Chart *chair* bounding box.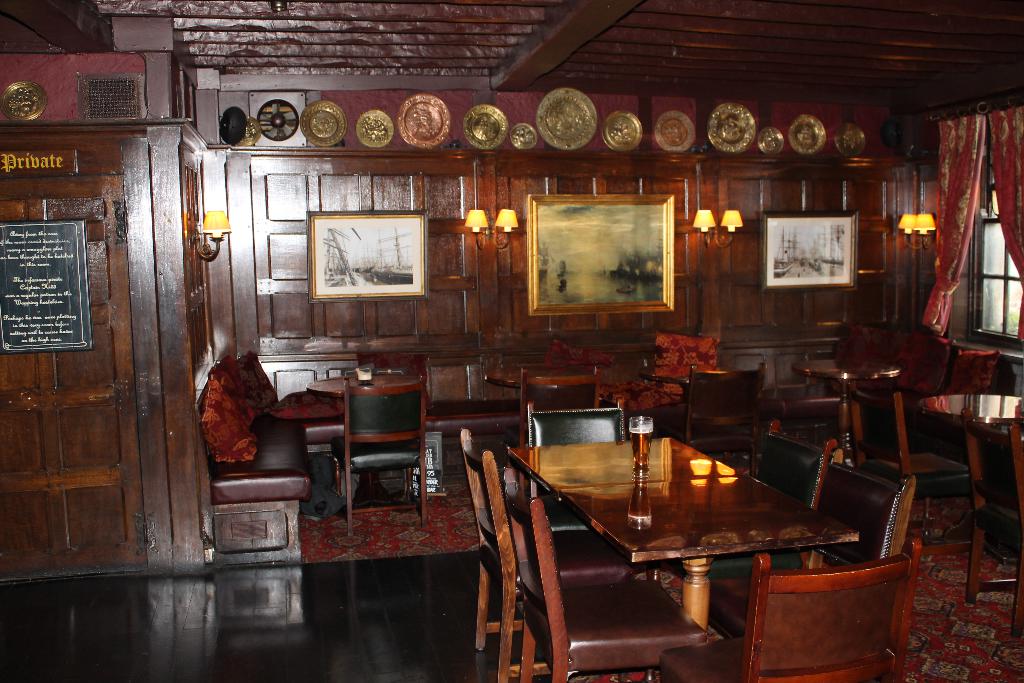
Charted: box(486, 368, 600, 462).
